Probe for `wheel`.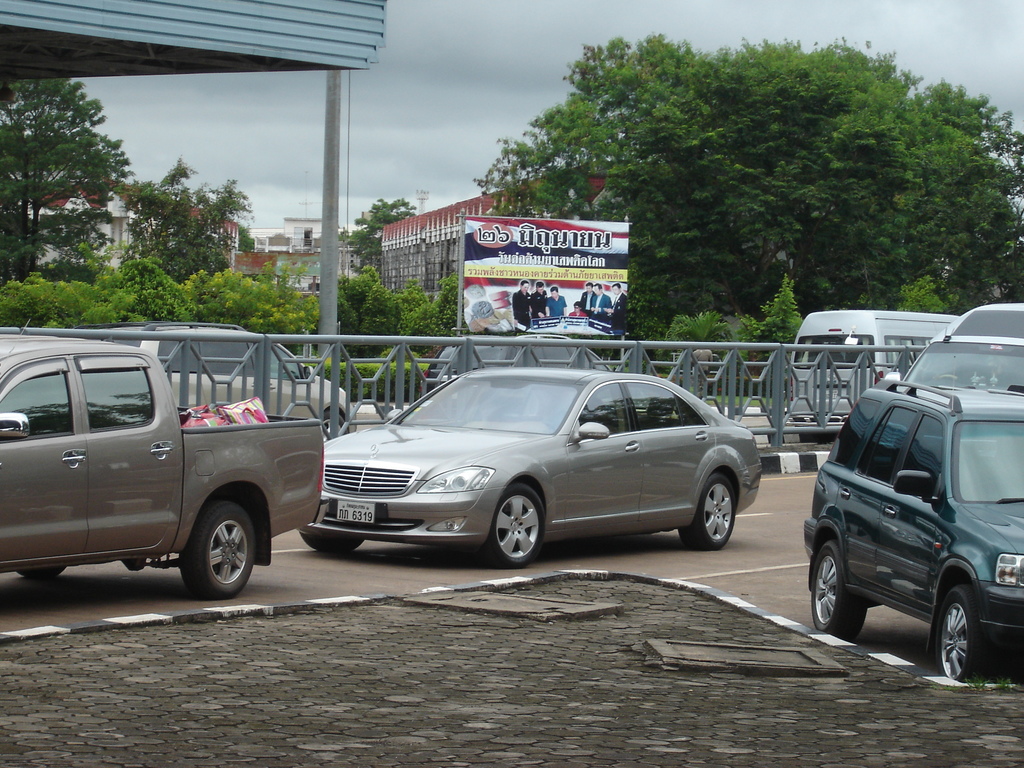
Probe result: locate(477, 490, 554, 567).
